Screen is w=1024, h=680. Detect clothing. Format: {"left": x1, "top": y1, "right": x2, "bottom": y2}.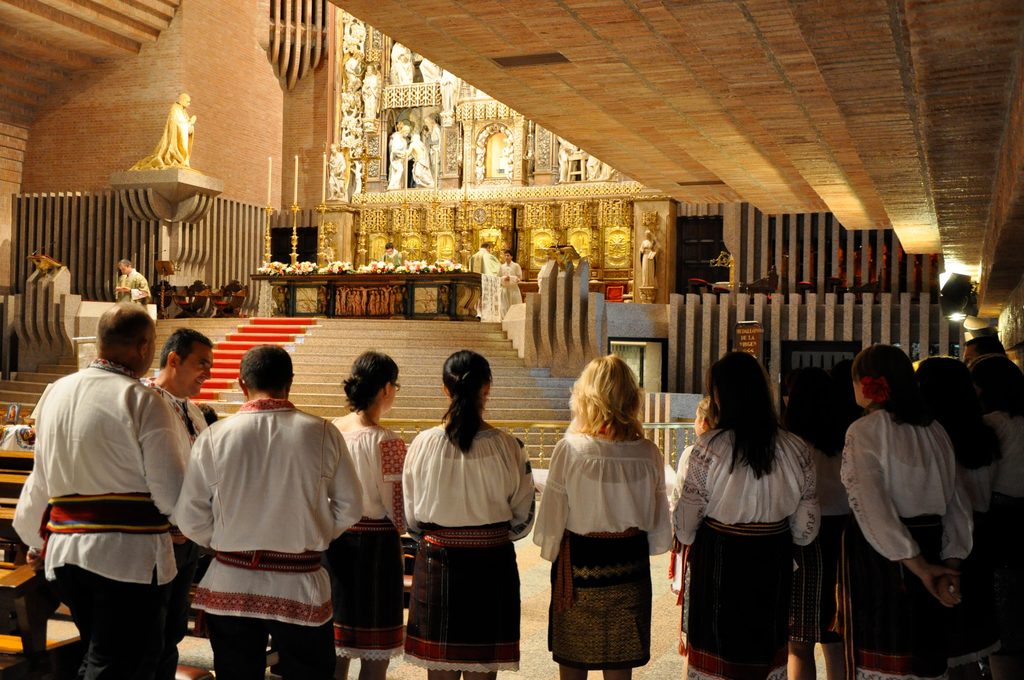
{"left": 113, "top": 270, "right": 151, "bottom": 299}.
